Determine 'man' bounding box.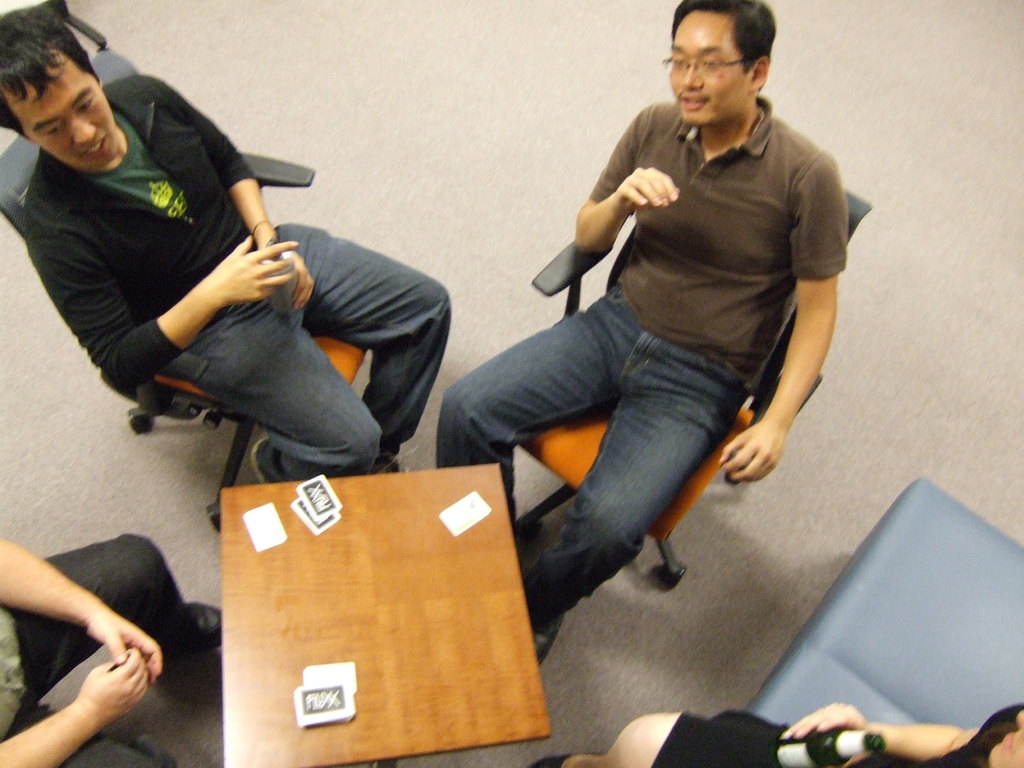
Determined: (left=430, top=0, right=857, bottom=662).
